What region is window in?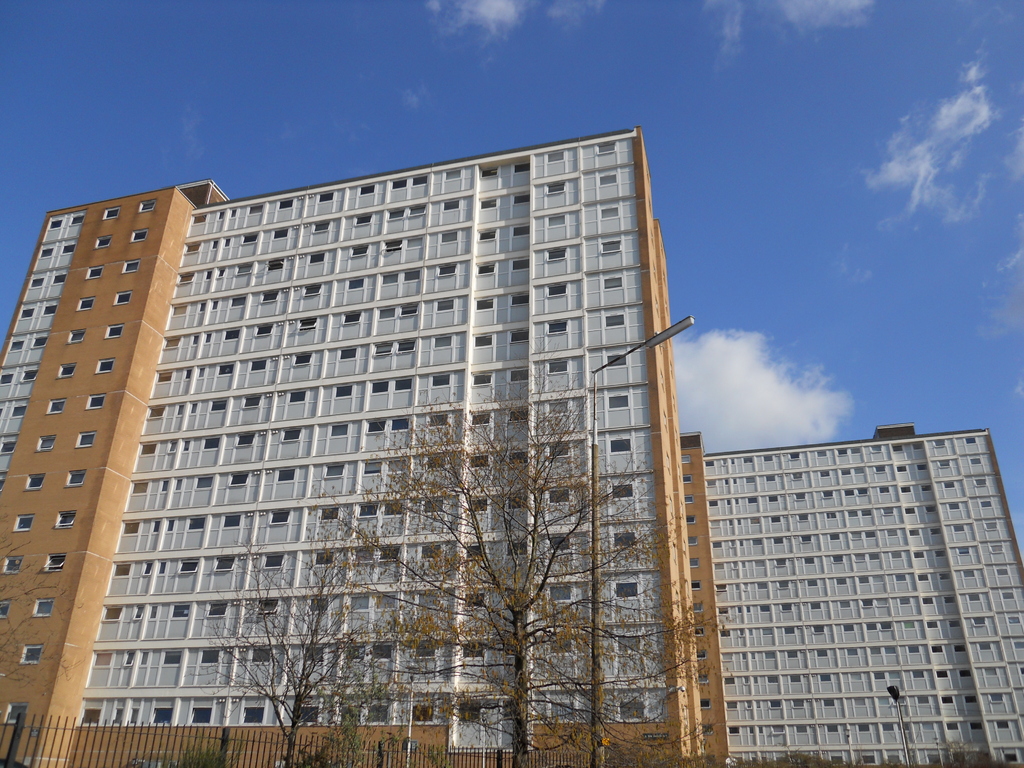
[794, 493, 804, 501].
